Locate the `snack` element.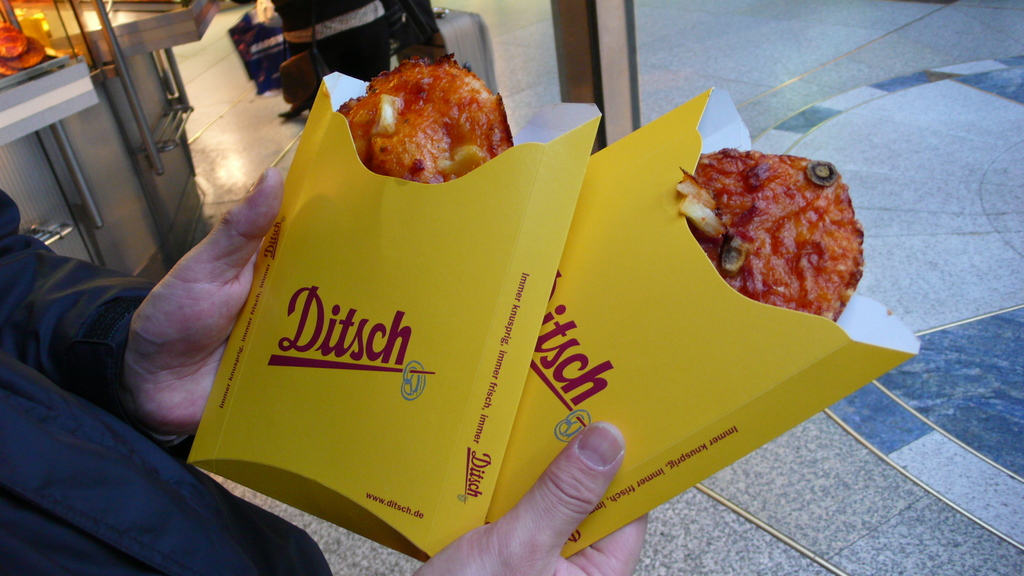
Element bbox: (186, 50, 603, 566).
